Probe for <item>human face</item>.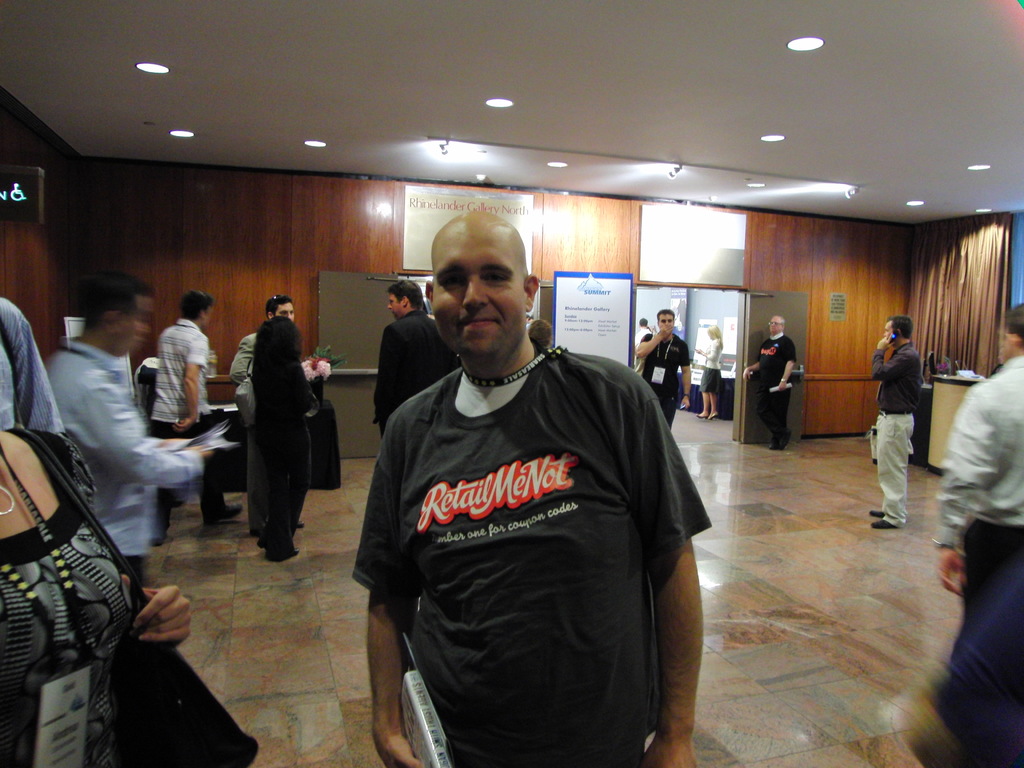
Probe result: Rect(431, 228, 527, 360).
